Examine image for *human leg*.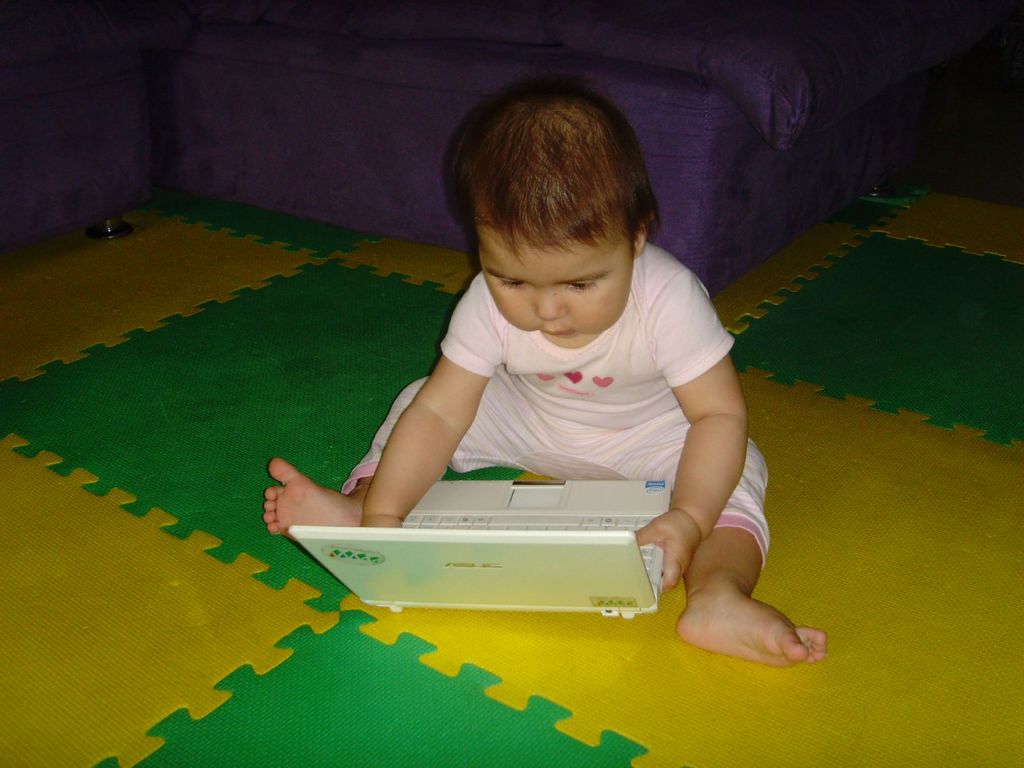
Examination result: {"left": 265, "top": 365, "right": 575, "bottom": 538}.
